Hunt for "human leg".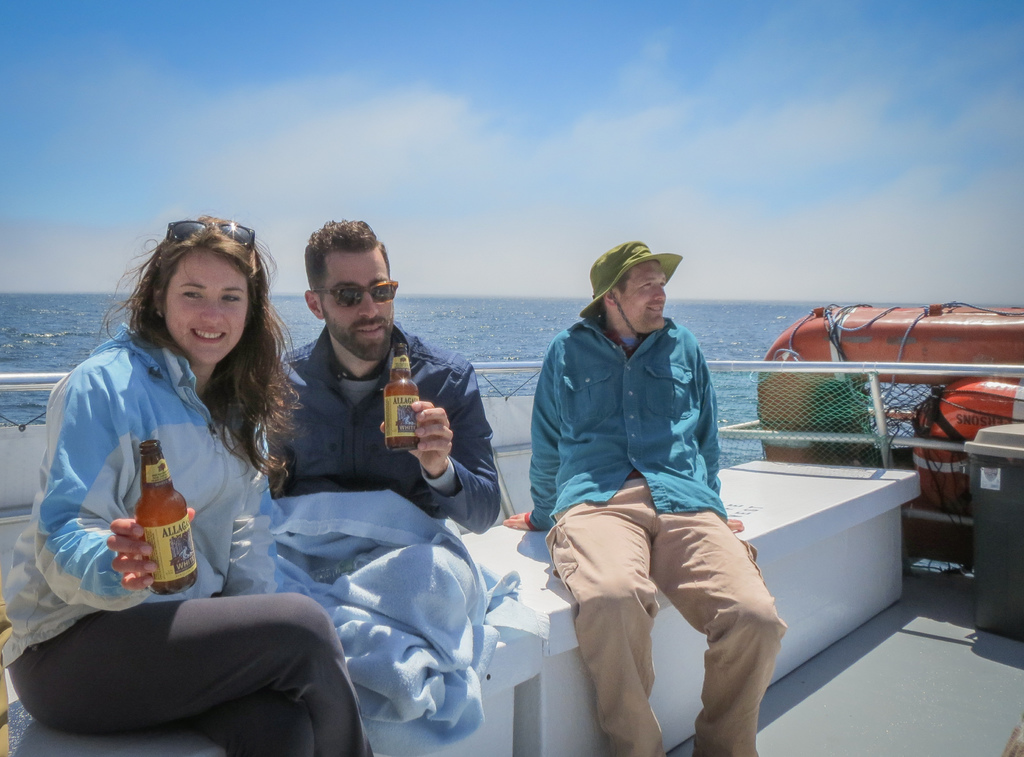
Hunted down at (left=177, top=685, right=312, bottom=756).
